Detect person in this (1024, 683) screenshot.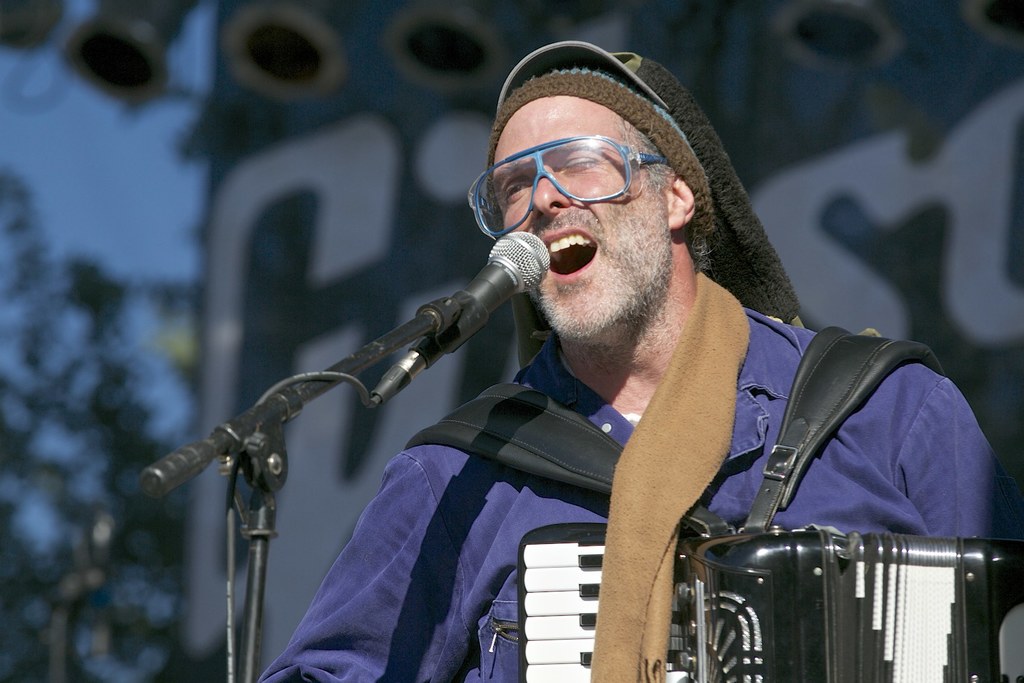
Detection: rect(226, 58, 956, 677).
